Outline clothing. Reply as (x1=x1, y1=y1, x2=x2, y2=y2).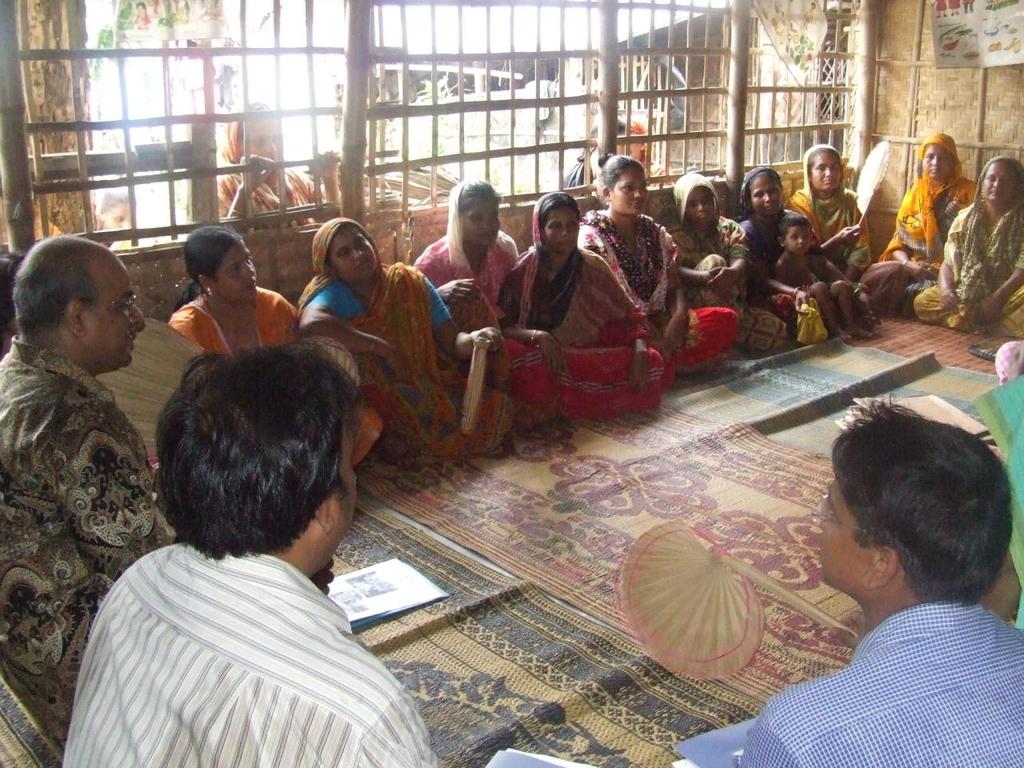
(x1=182, y1=293, x2=369, y2=462).
